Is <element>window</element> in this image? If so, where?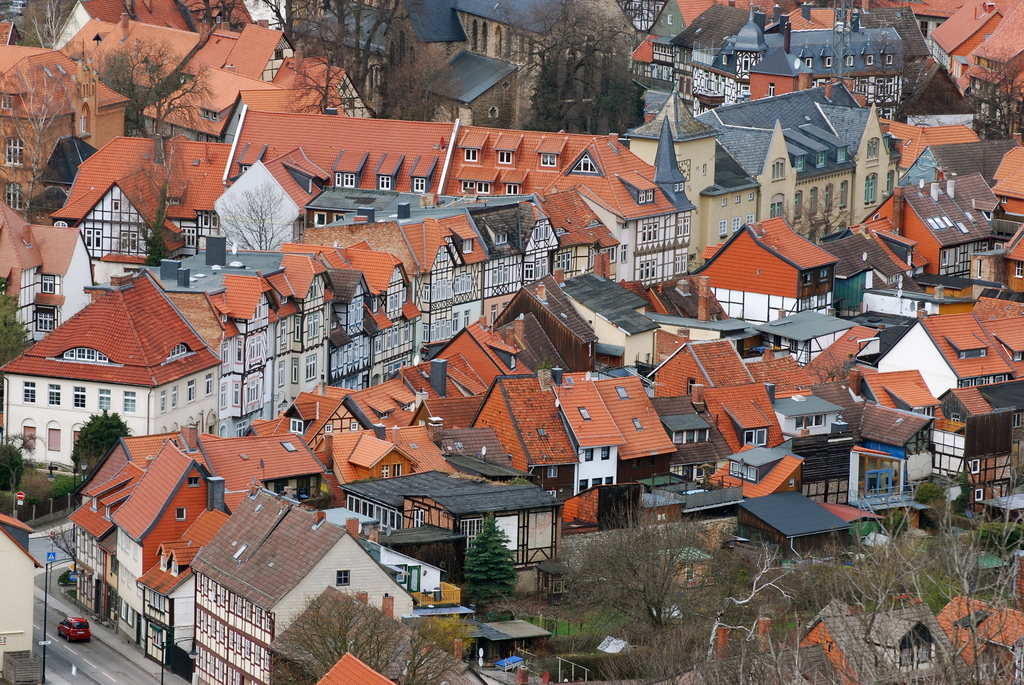
Yes, at [left=409, top=174, right=425, bottom=194].
